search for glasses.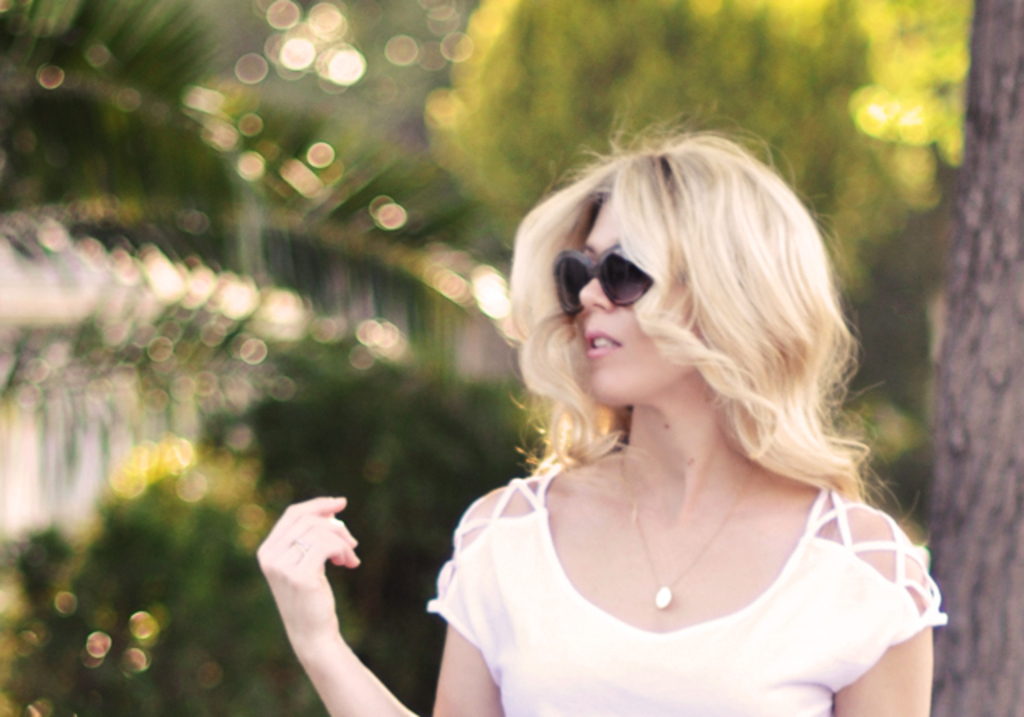
Found at [568,245,677,325].
